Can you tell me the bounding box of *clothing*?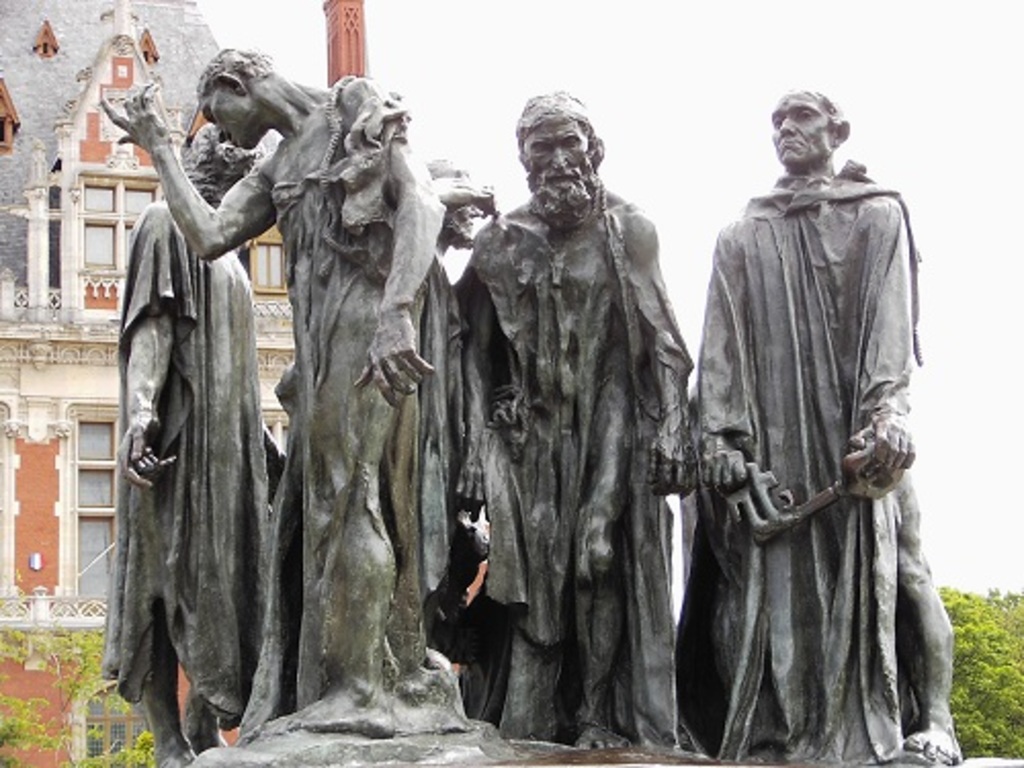
(98,201,283,731).
